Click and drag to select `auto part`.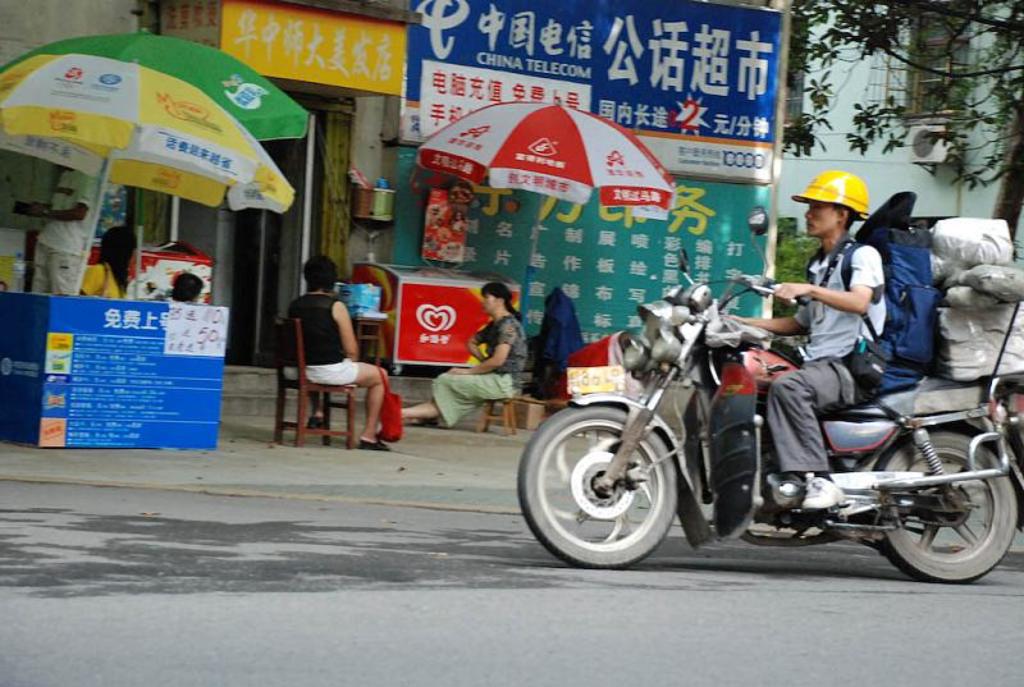
Selection: {"x1": 568, "y1": 444, "x2": 636, "y2": 521}.
